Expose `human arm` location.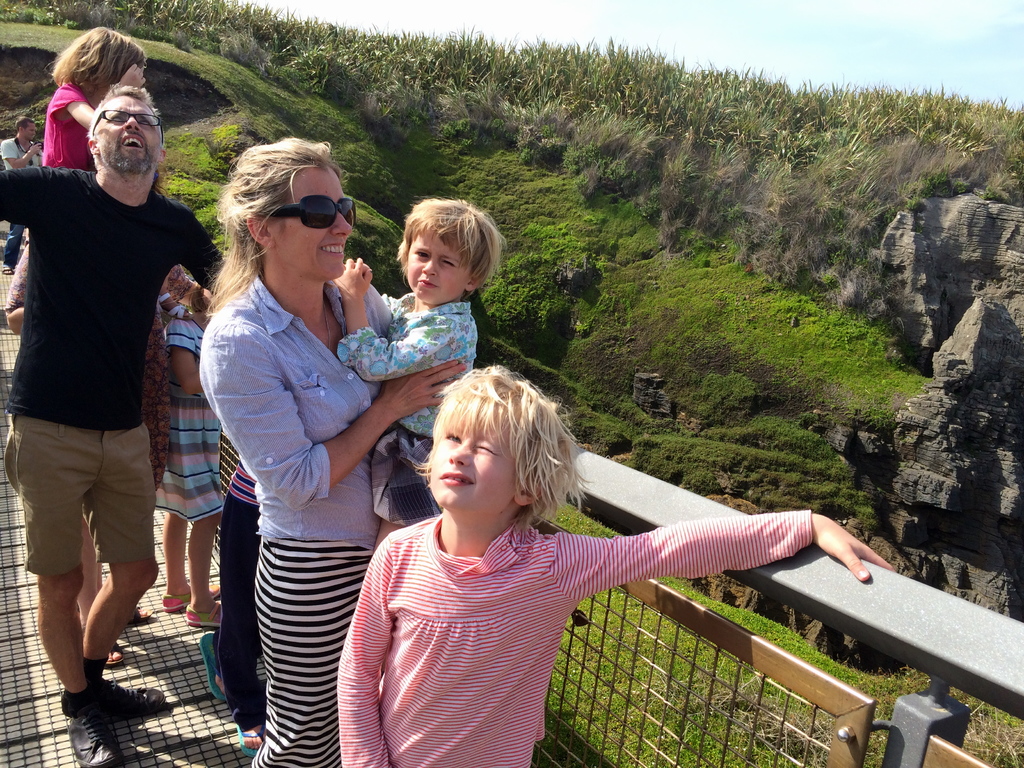
Exposed at bbox=(555, 510, 893, 580).
